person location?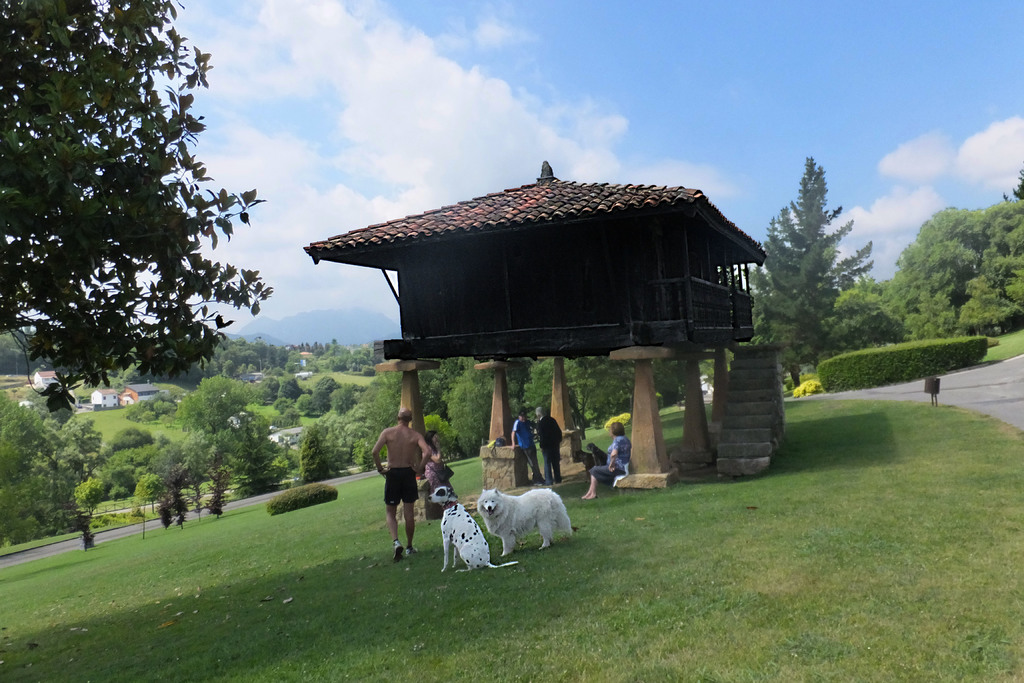
(532,402,564,484)
